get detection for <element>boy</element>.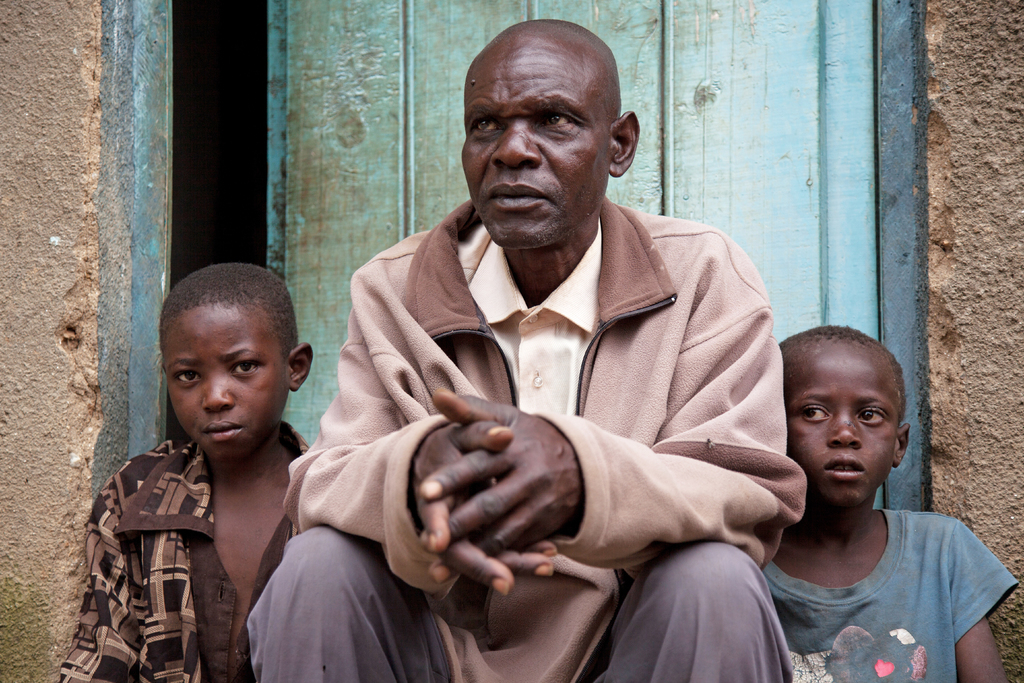
Detection: crop(89, 267, 349, 680).
